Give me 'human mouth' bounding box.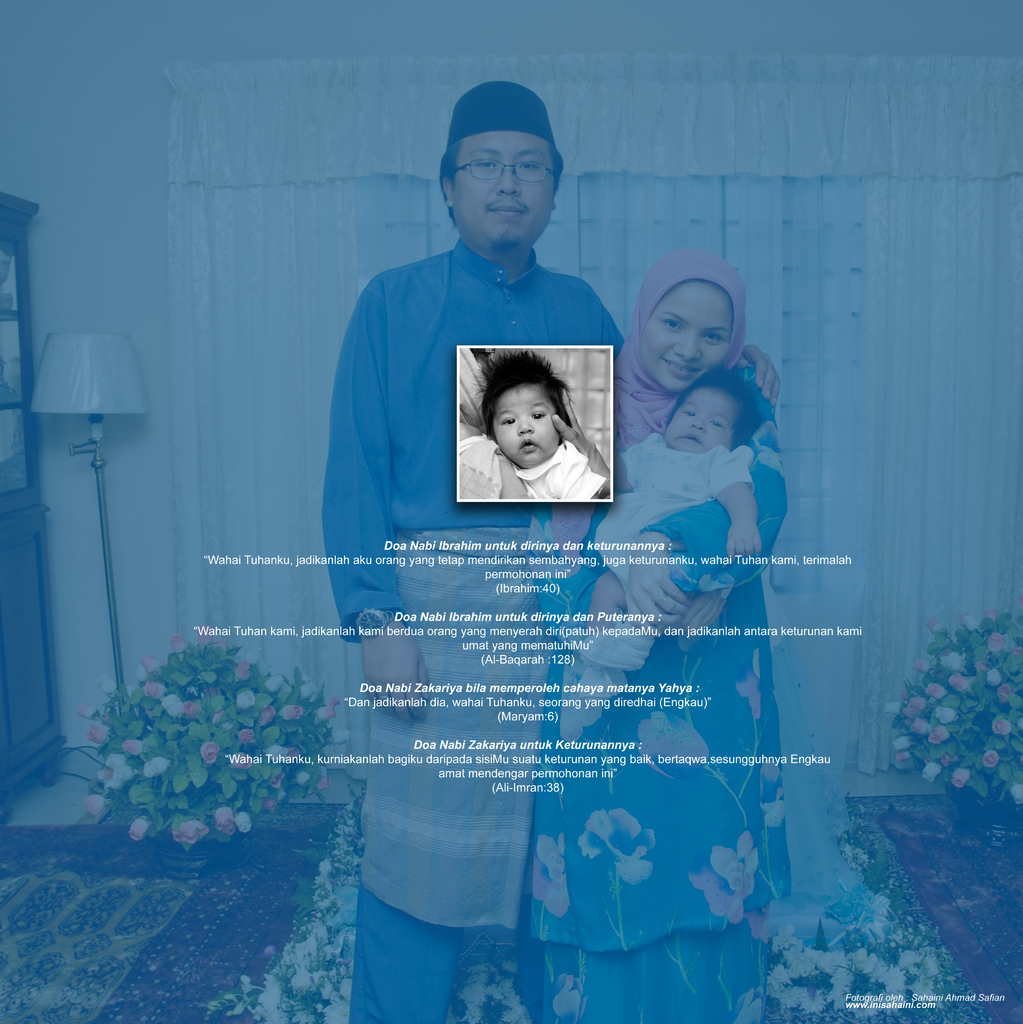
<region>487, 196, 535, 225</region>.
